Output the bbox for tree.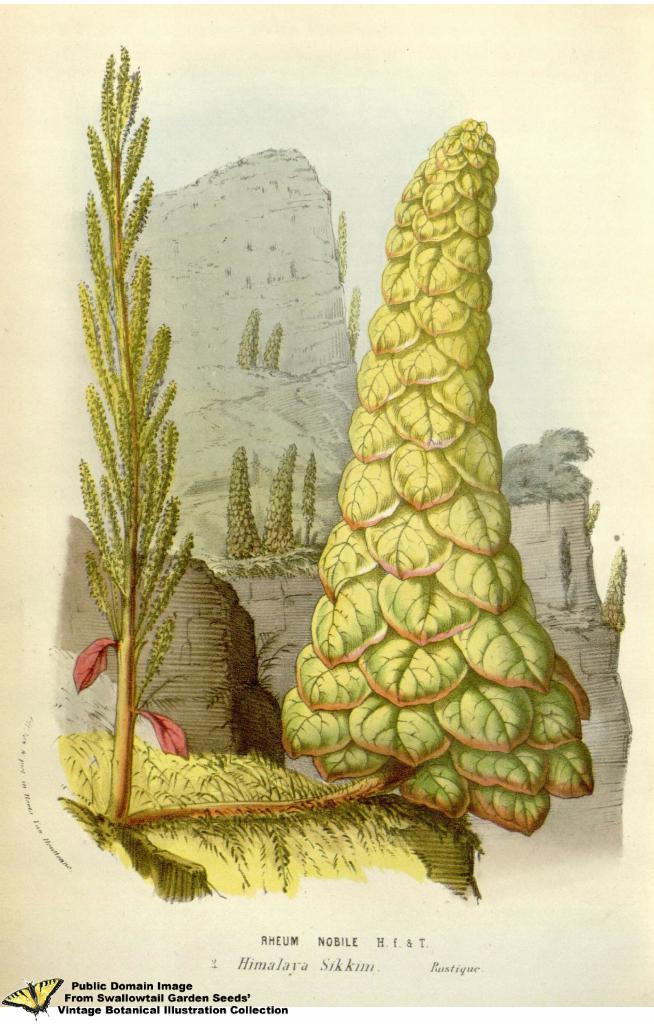
region(333, 211, 351, 276).
